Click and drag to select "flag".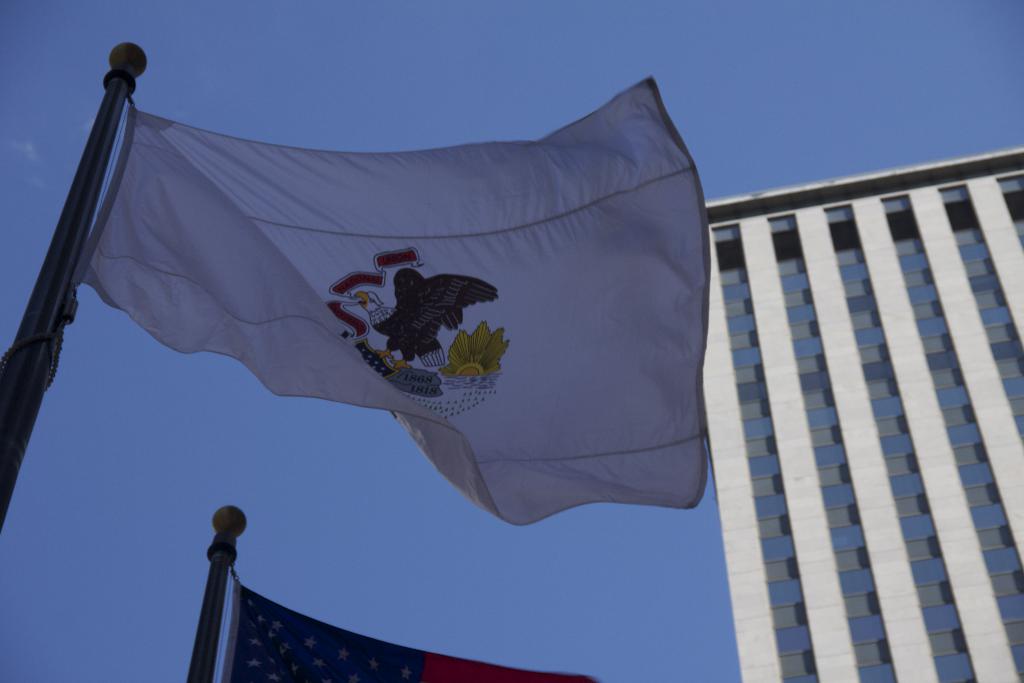
Selection: Rect(220, 575, 595, 682).
